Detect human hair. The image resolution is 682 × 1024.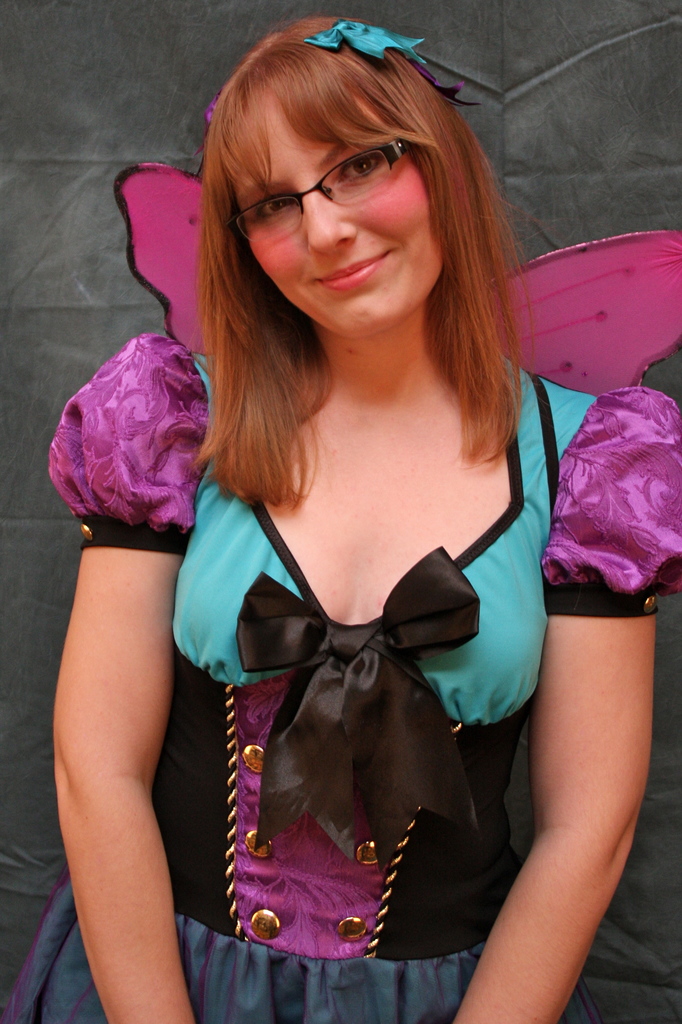
x1=193 y1=22 x2=525 y2=495.
